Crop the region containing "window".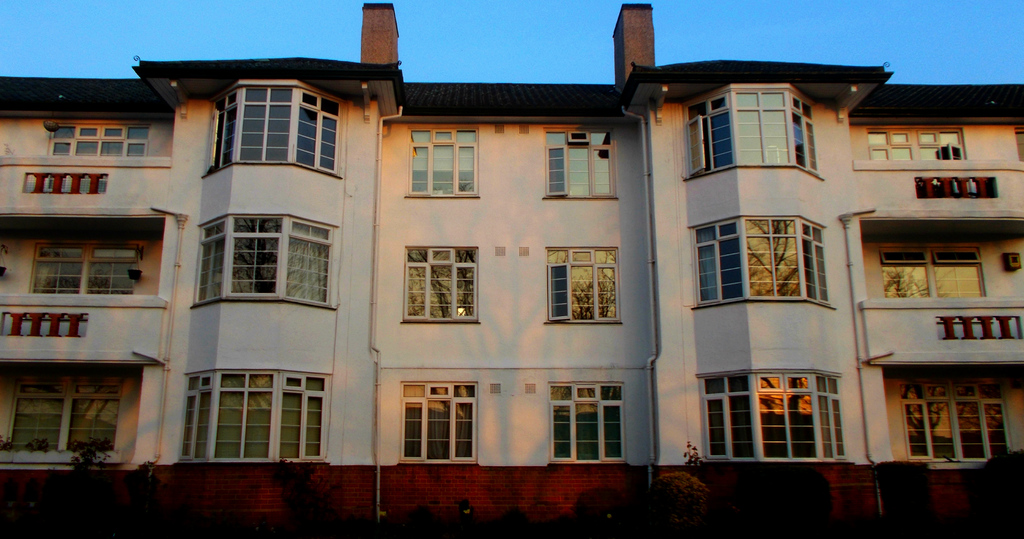
Crop region: <bbox>207, 89, 232, 166</bbox>.
